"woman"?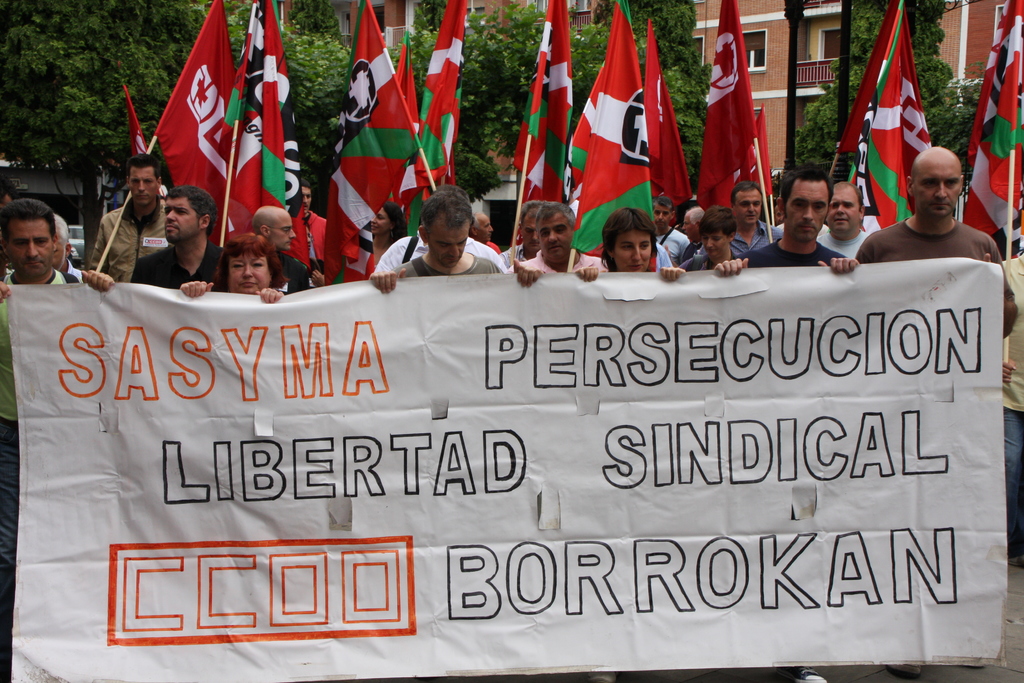
pyautogui.locateOnScreen(175, 227, 280, 300)
